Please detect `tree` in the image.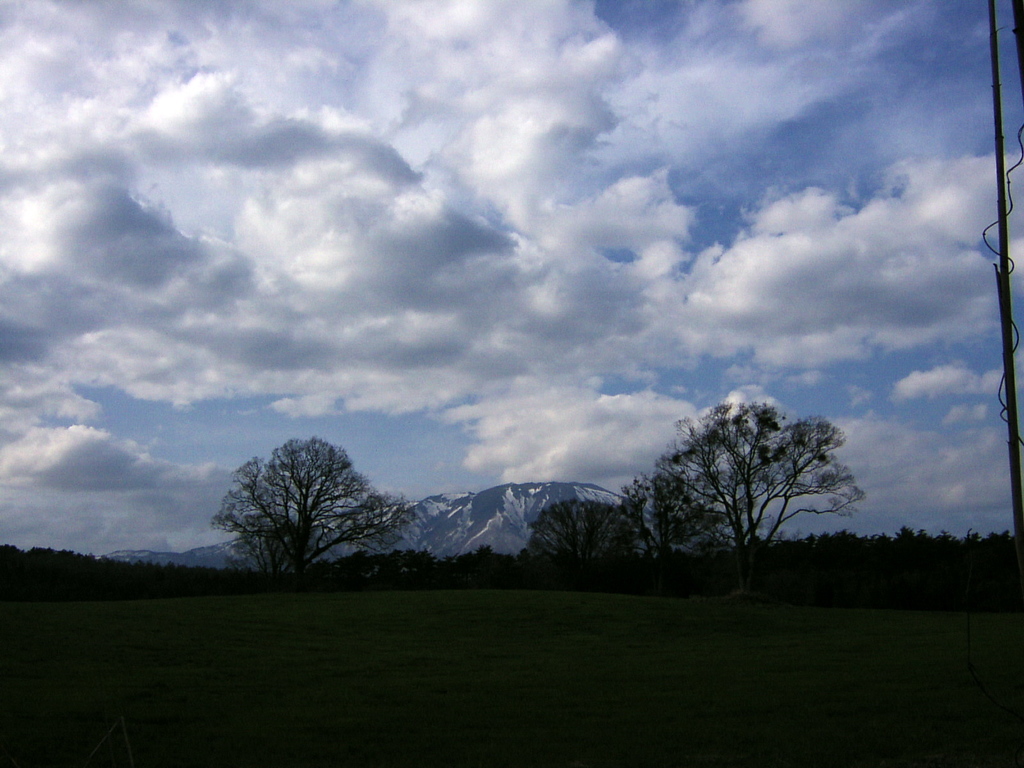
locate(532, 503, 631, 585).
